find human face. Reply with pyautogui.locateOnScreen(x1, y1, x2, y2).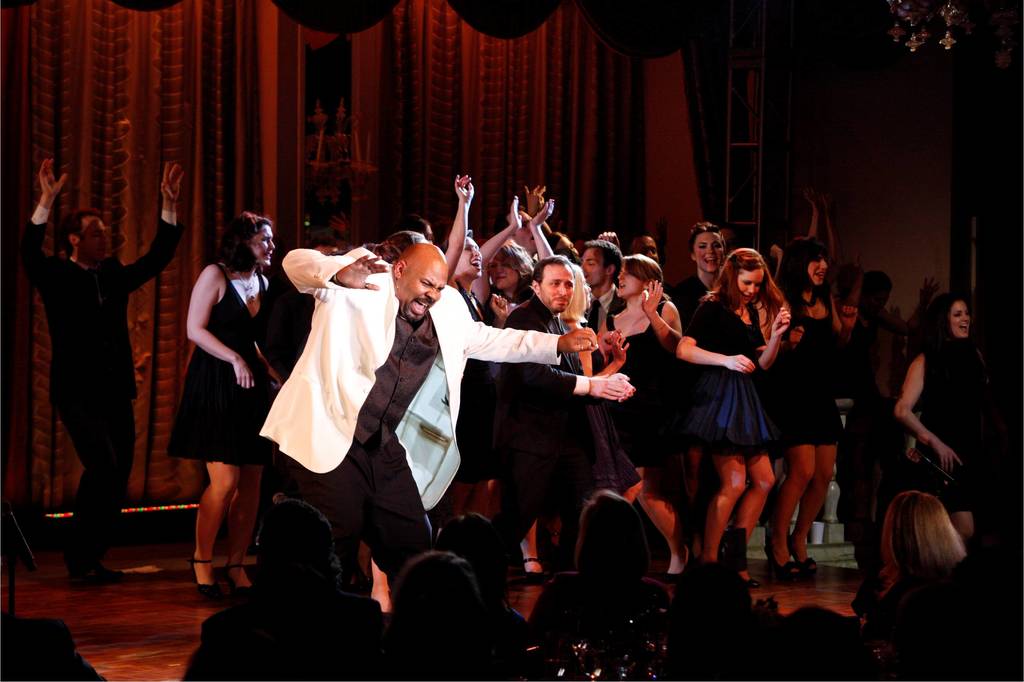
pyautogui.locateOnScreen(947, 298, 972, 338).
